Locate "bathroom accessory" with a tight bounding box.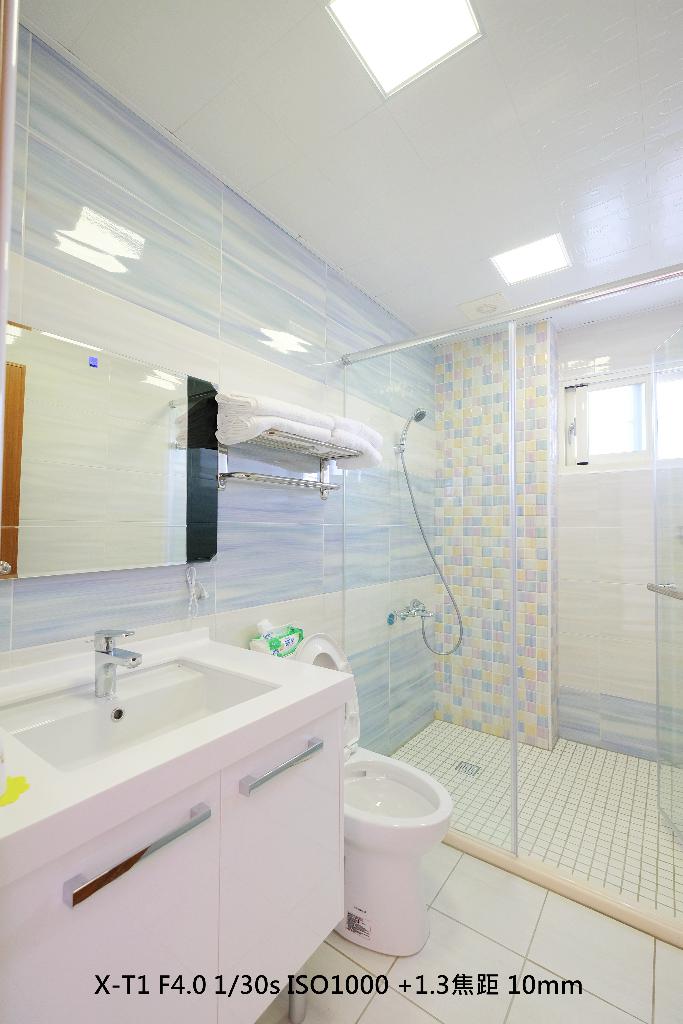
<box>239,737,325,796</box>.
